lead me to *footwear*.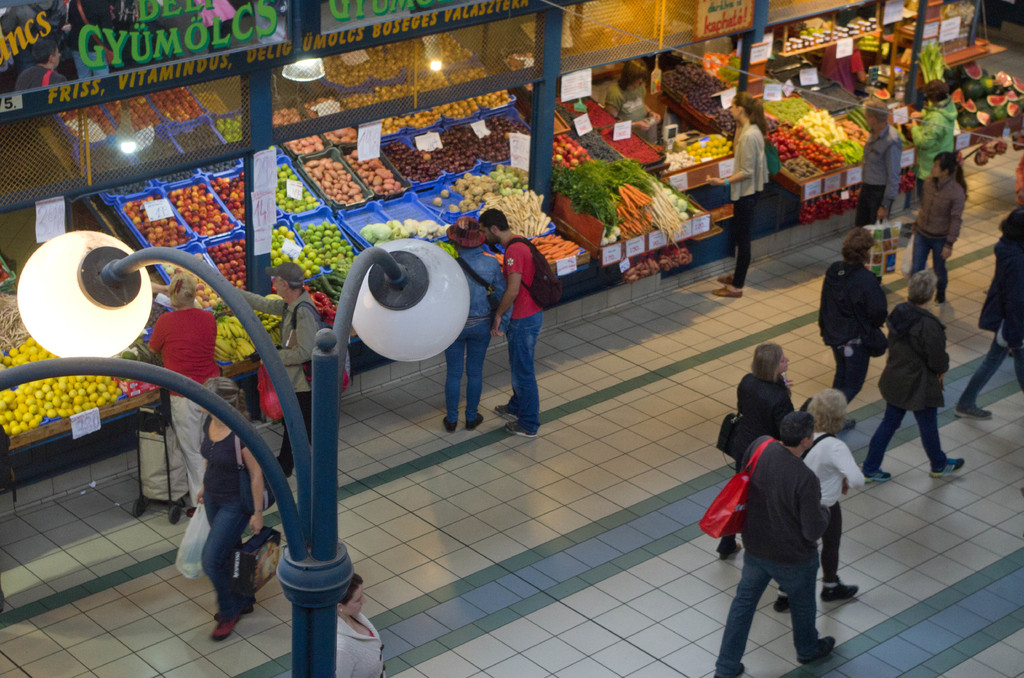
Lead to <box>927,302,945,322</box>.
